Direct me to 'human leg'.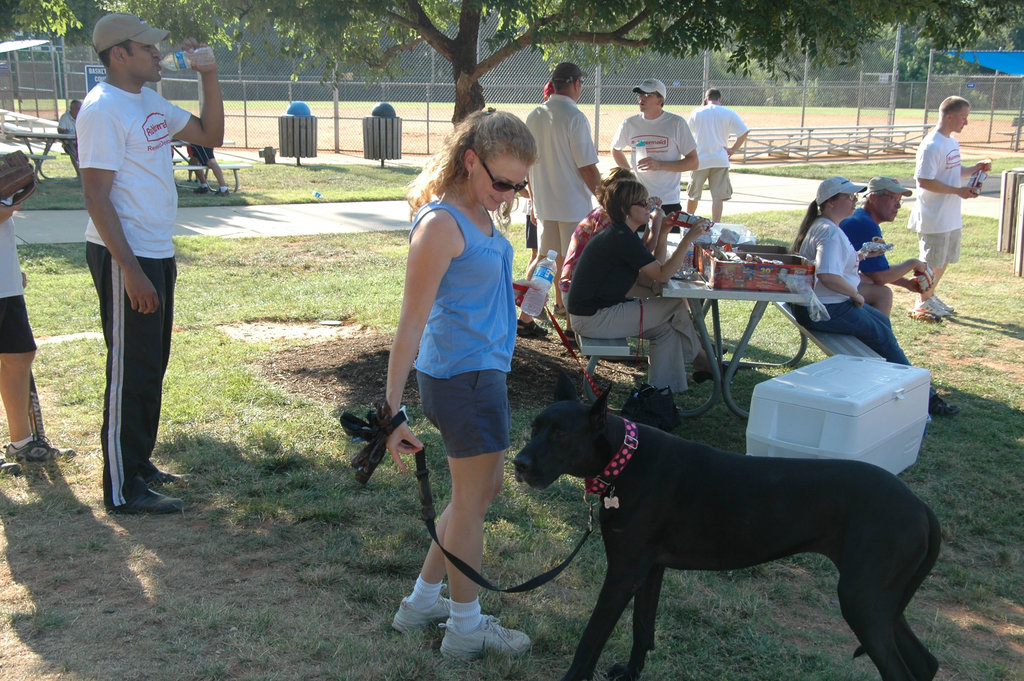
Direction: bbox=(209, 154, 232, 197).
